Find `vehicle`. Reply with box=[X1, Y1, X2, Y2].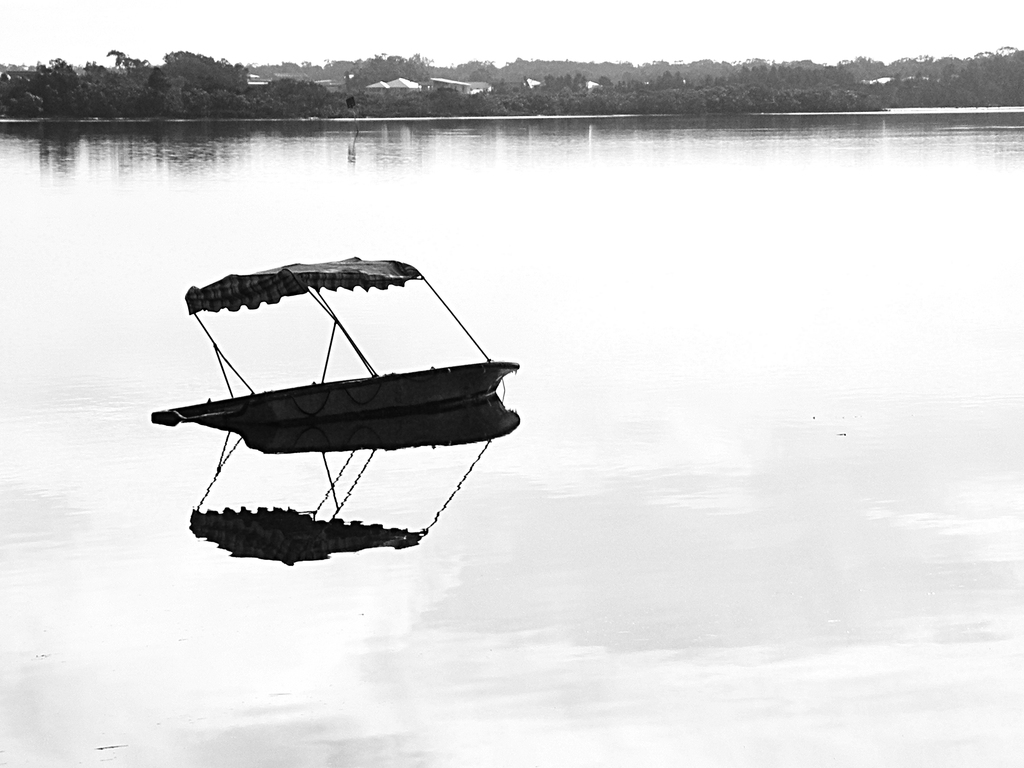
box=[147, 253, 513, 429].
